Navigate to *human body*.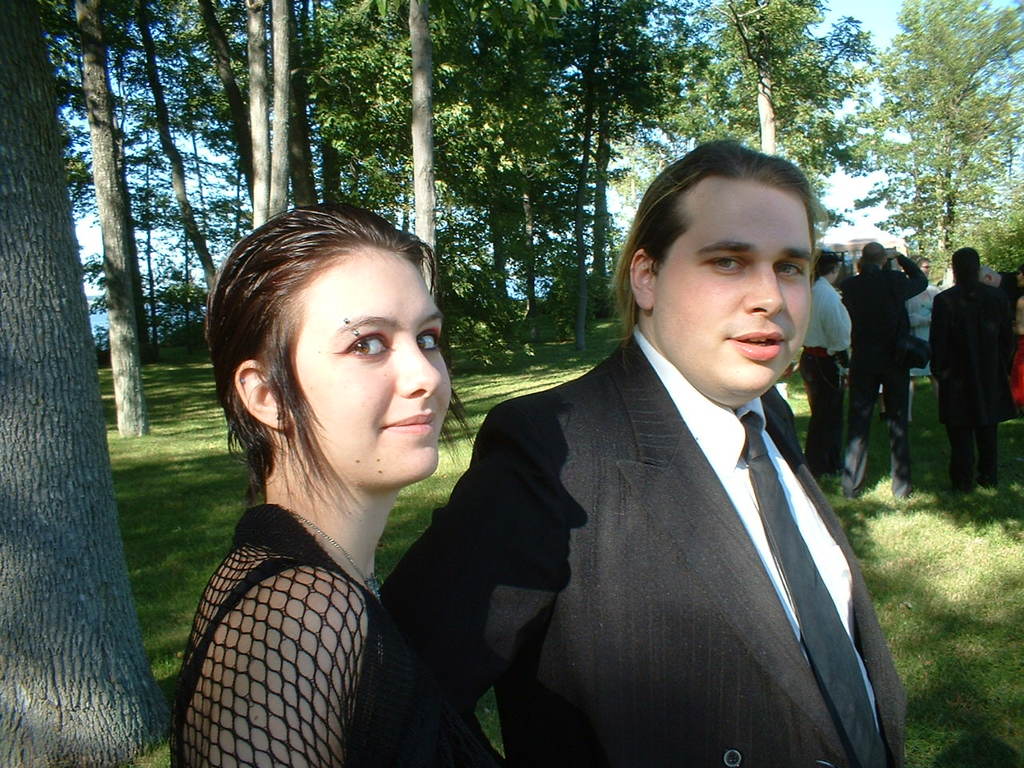
Navigation target: pyautogui.locateOnScreen(927, 238, 1019, 494).
